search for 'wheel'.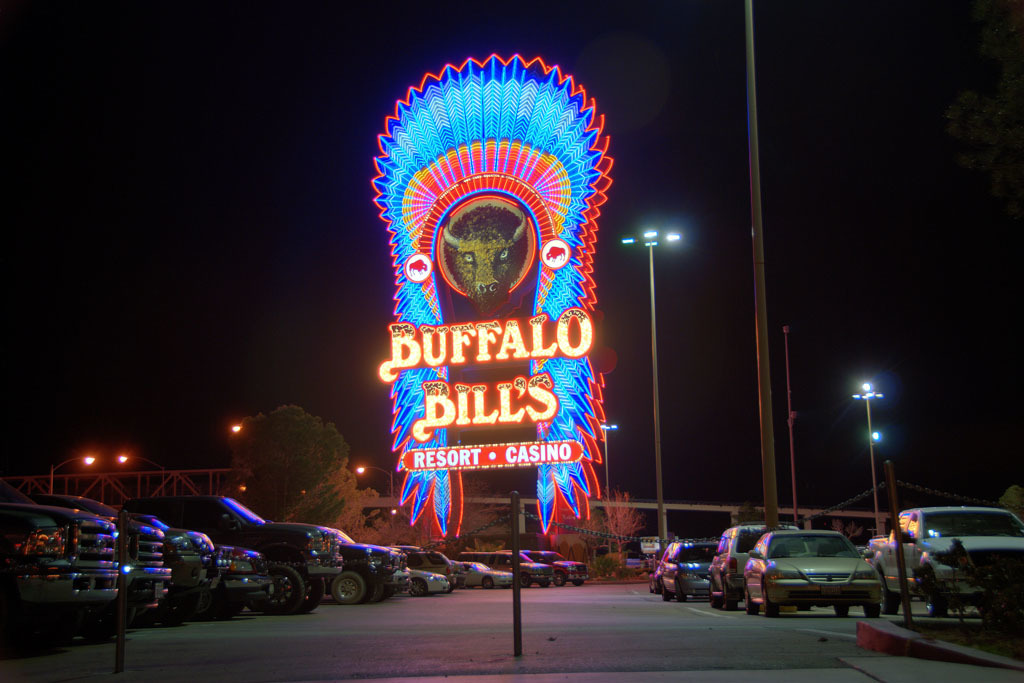
Found at (763, 598, 774, 616).
